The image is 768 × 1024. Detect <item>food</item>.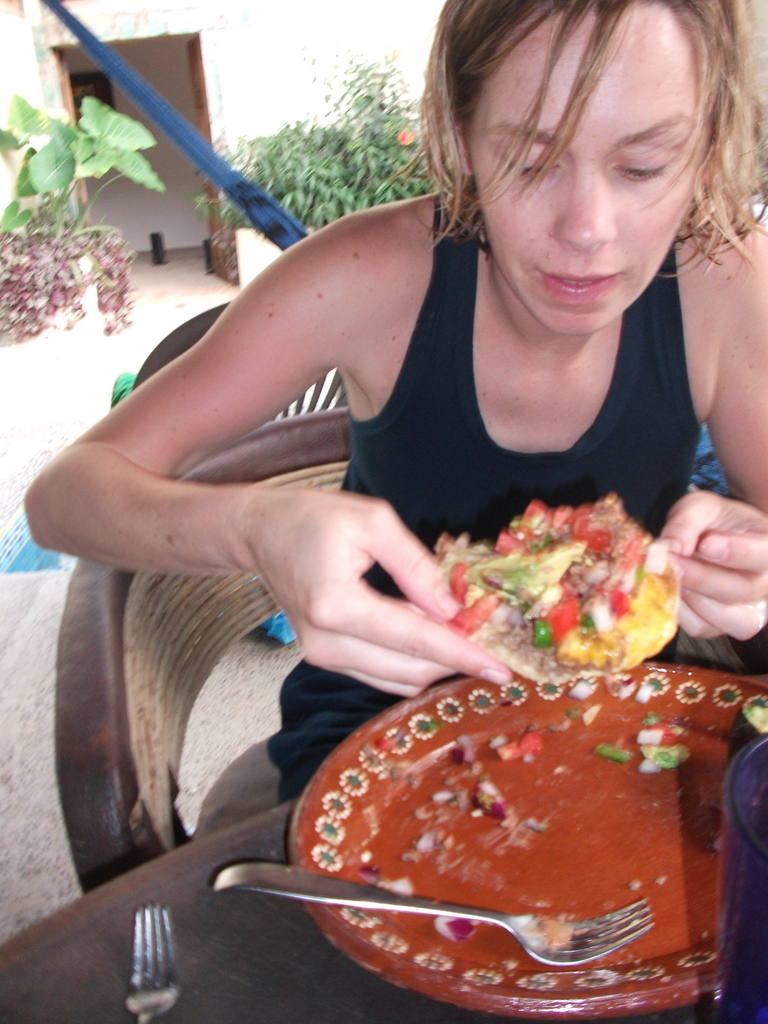
Detection: 455/478/686/669.
